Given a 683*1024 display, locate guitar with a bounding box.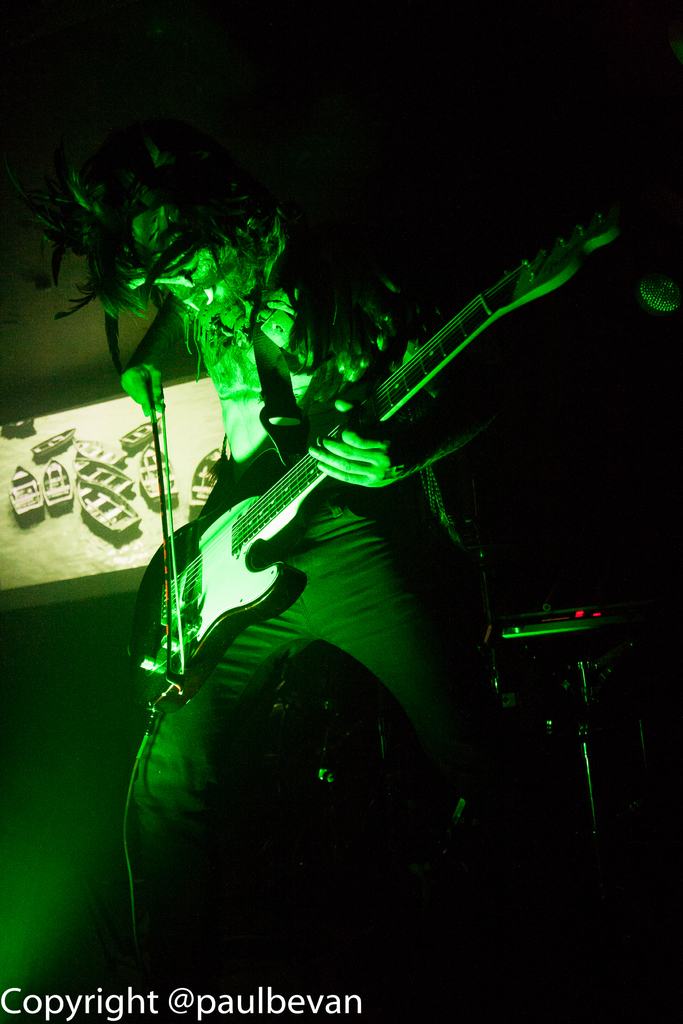
Located: l=186, t=214, r=618, b=627.
